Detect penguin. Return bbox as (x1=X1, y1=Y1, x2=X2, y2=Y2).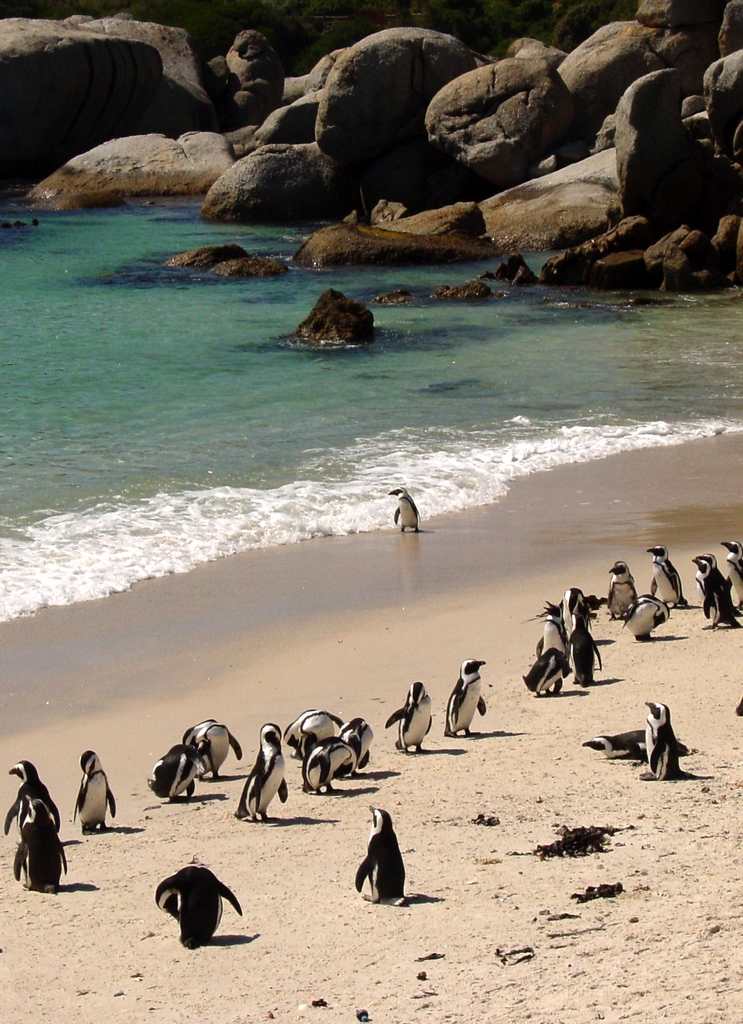
(x1=721, y1=540, x2=742, y2=608).
